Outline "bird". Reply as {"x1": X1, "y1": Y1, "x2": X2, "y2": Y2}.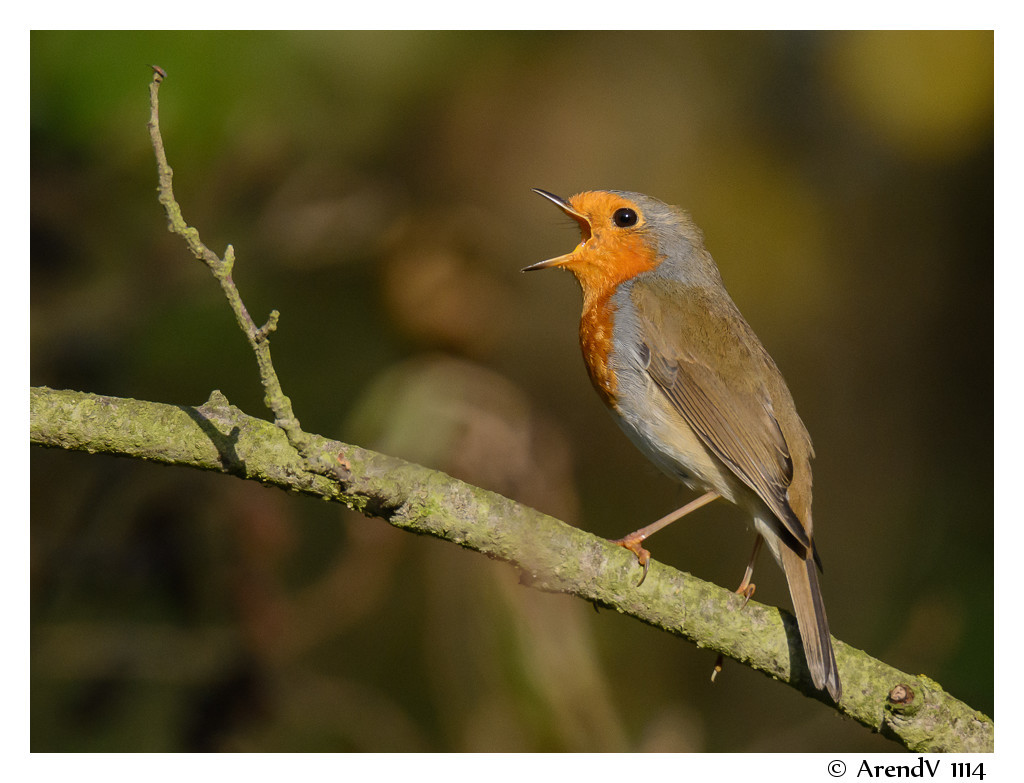
{"x1": 520, "y1": 188, "x2": 845, "y2": 706}.
